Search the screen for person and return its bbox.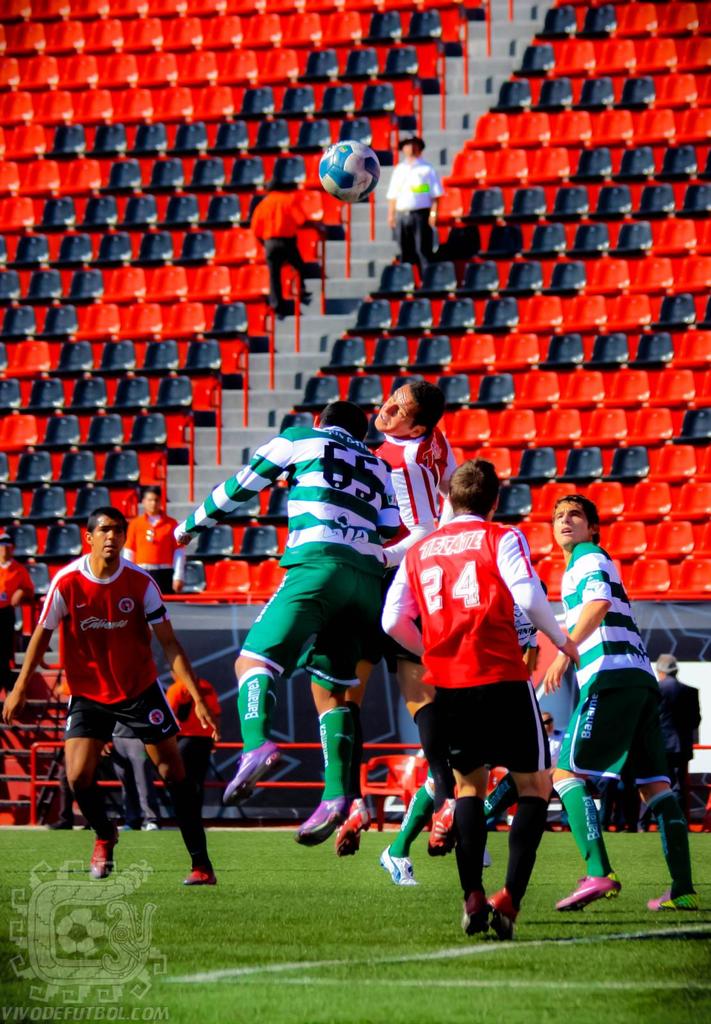
Found: 556:494:701:910.
